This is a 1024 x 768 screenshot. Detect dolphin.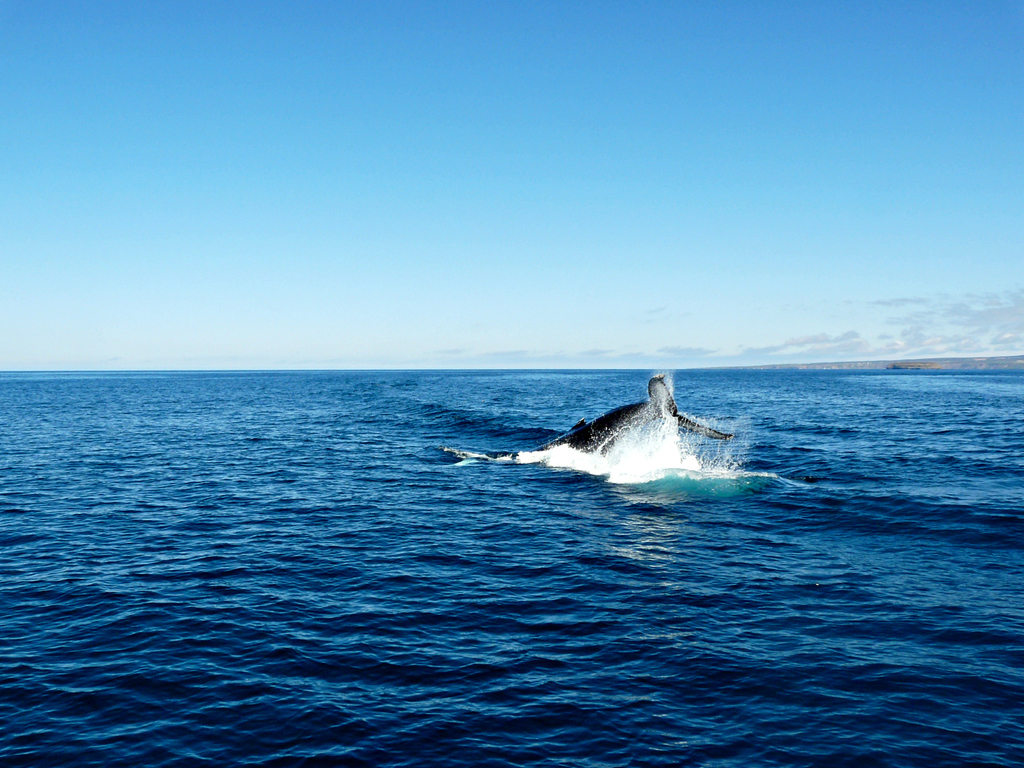
bbox(513, 373, 734, 483).
